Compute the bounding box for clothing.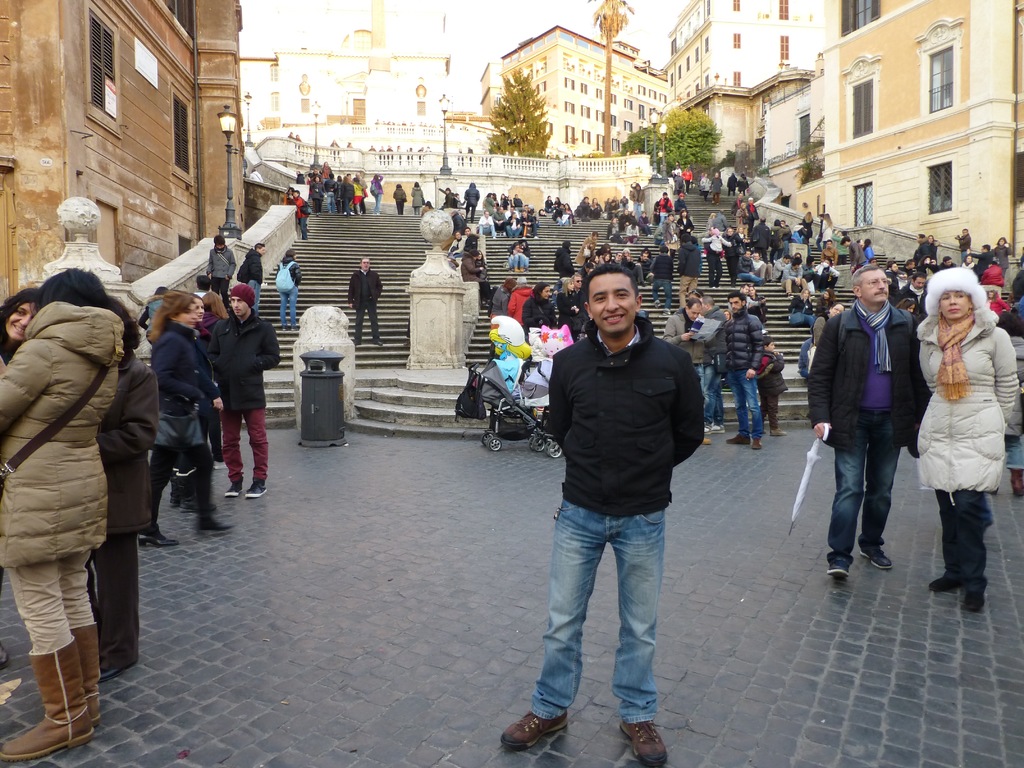
box=[310, 180, 325, 213].
